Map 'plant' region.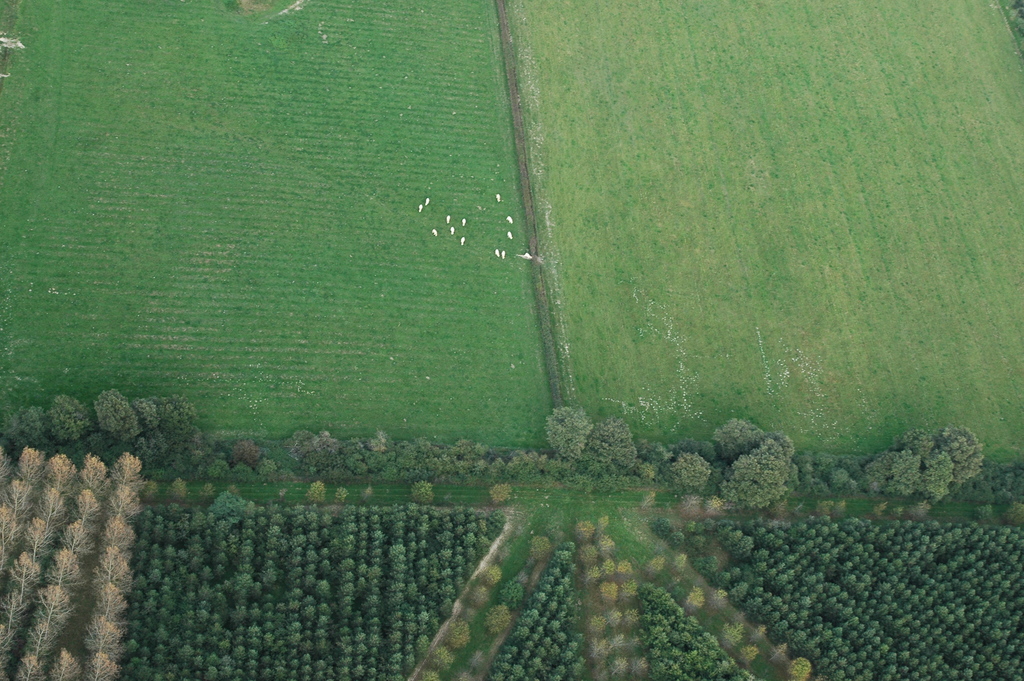
Mapped to <region>132, 401, 216, 488</region>.
